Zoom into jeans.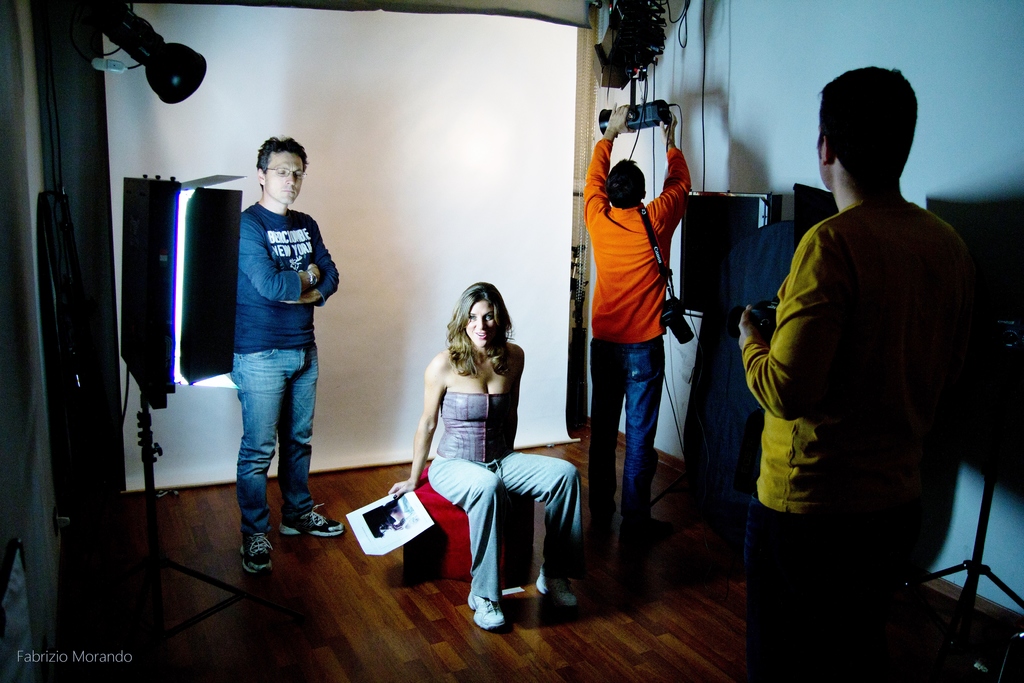
Zoom target: box=[224, 319, 318, 566].
